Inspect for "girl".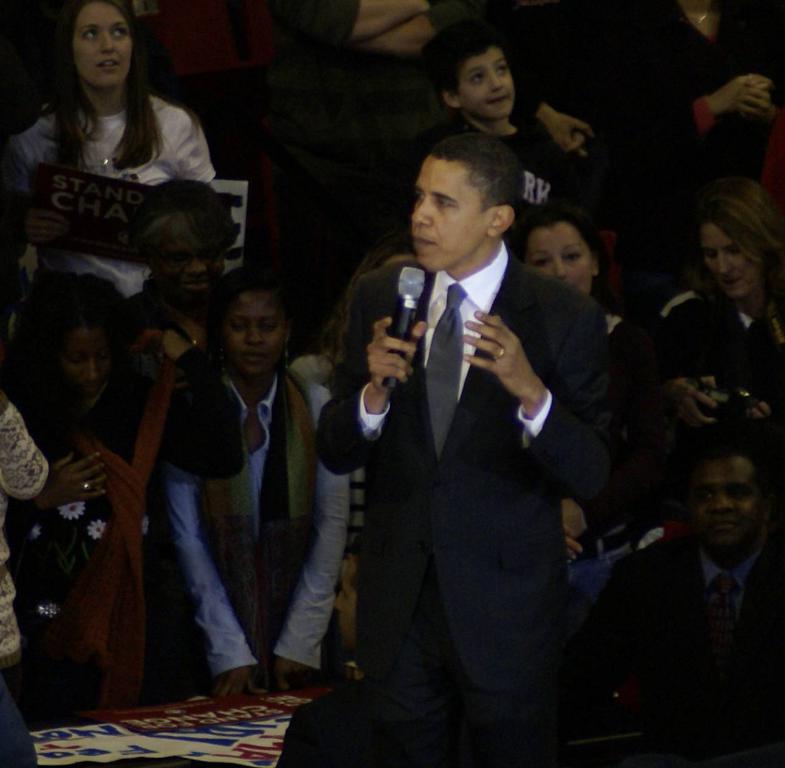
Inspection: [0,1,216,297].
